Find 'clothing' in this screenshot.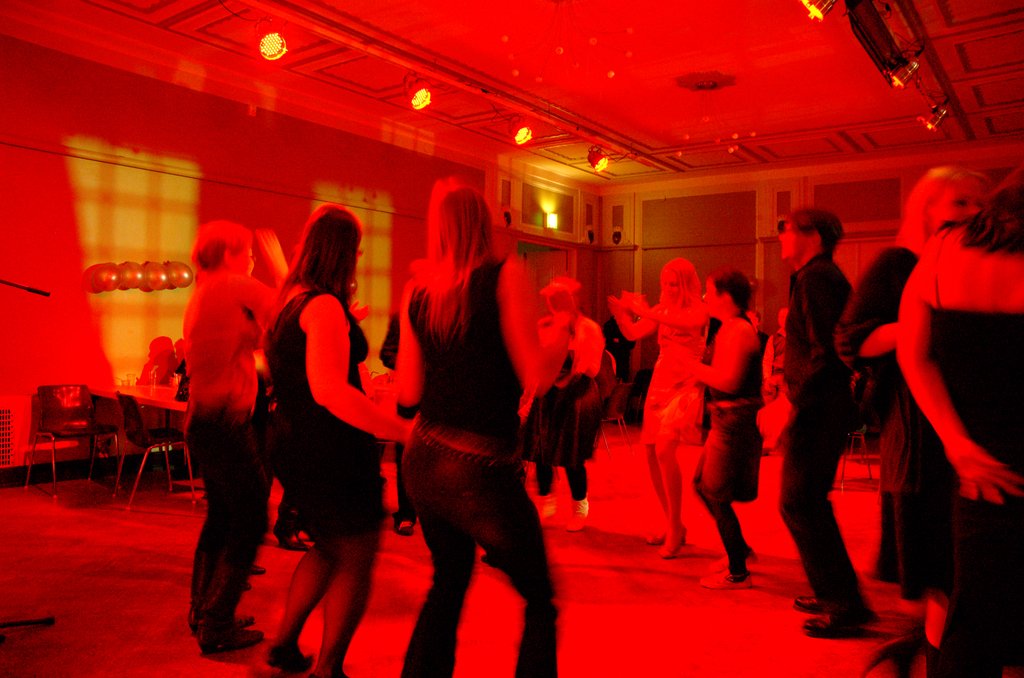
The bounding box for 'clothing' is 380:207:553:622.
